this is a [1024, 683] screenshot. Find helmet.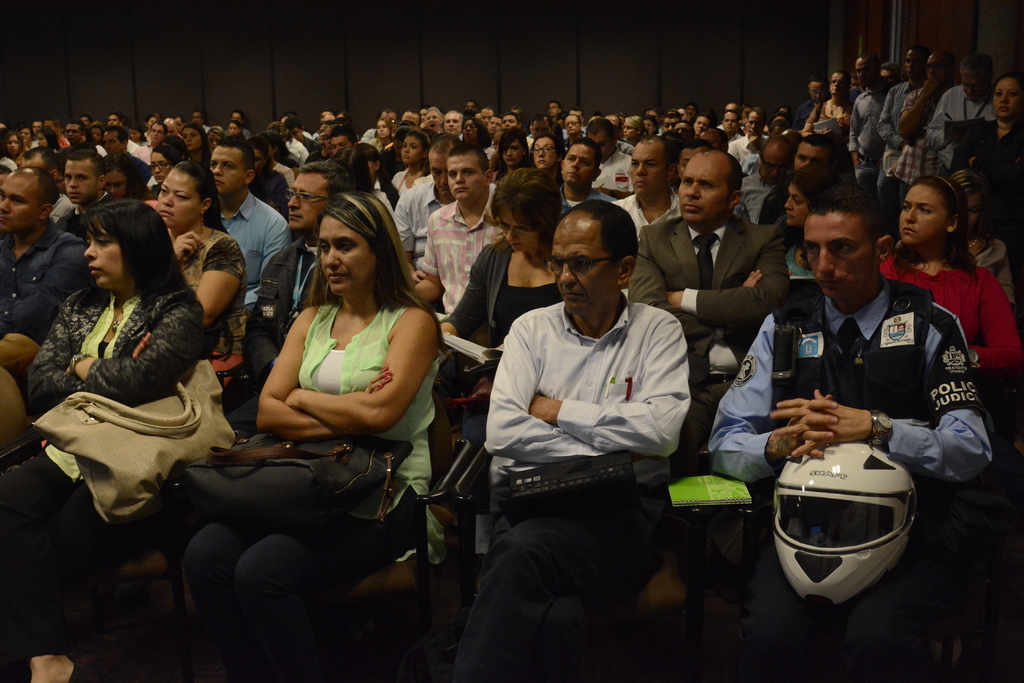
Bounding box: (left=781, top=438, right=922, bottom=612).
